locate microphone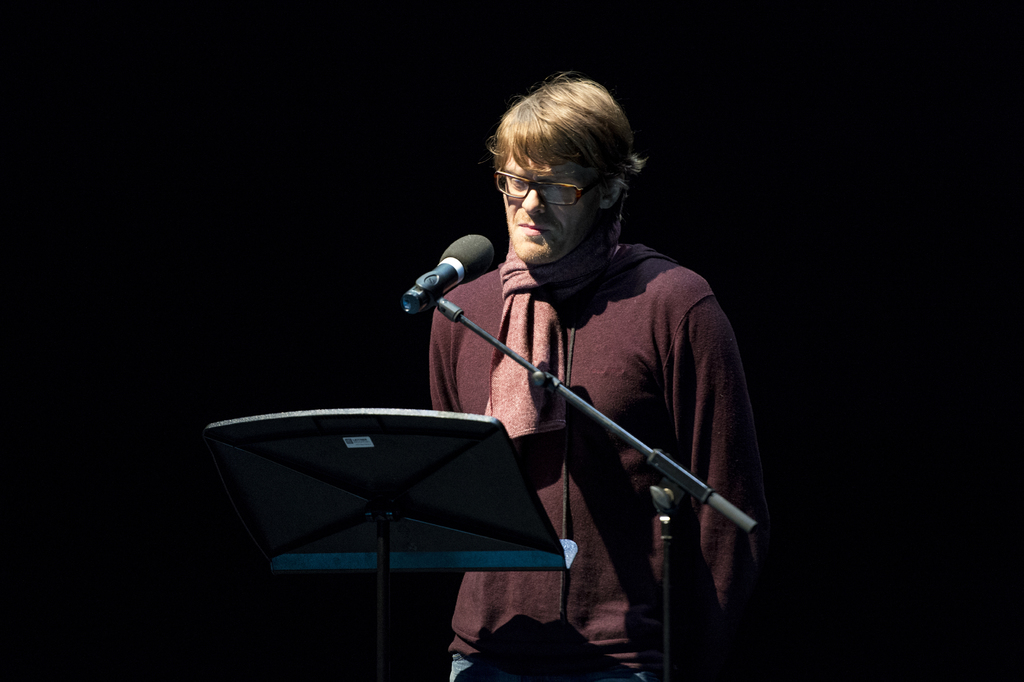
bbox=[409, 237, 479, 322]
